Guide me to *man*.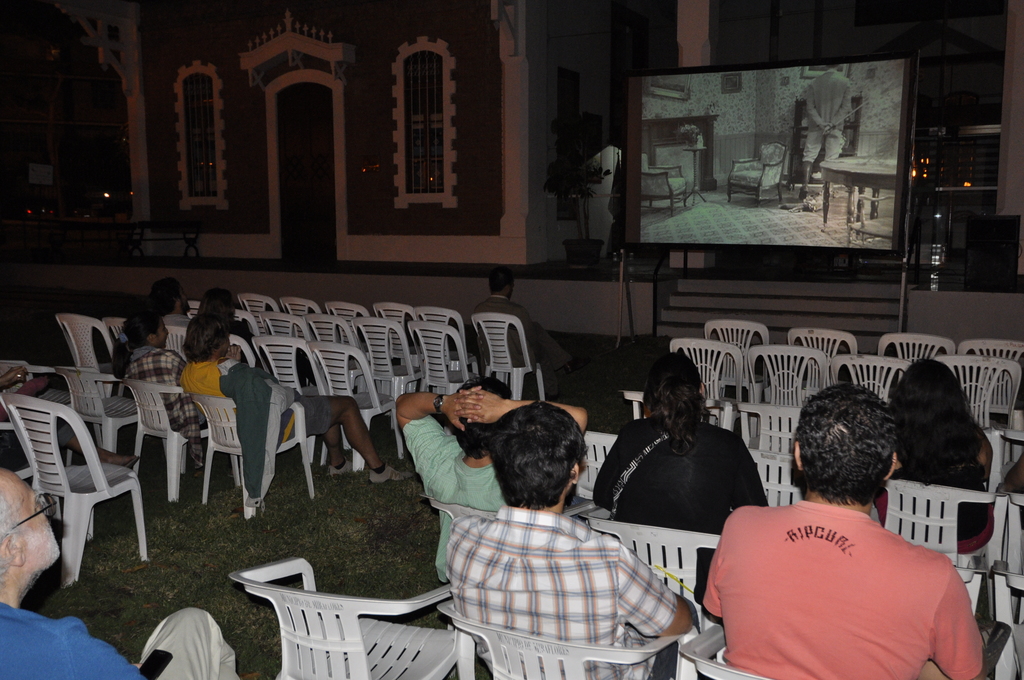
Guidance: 147,276,196,330.
